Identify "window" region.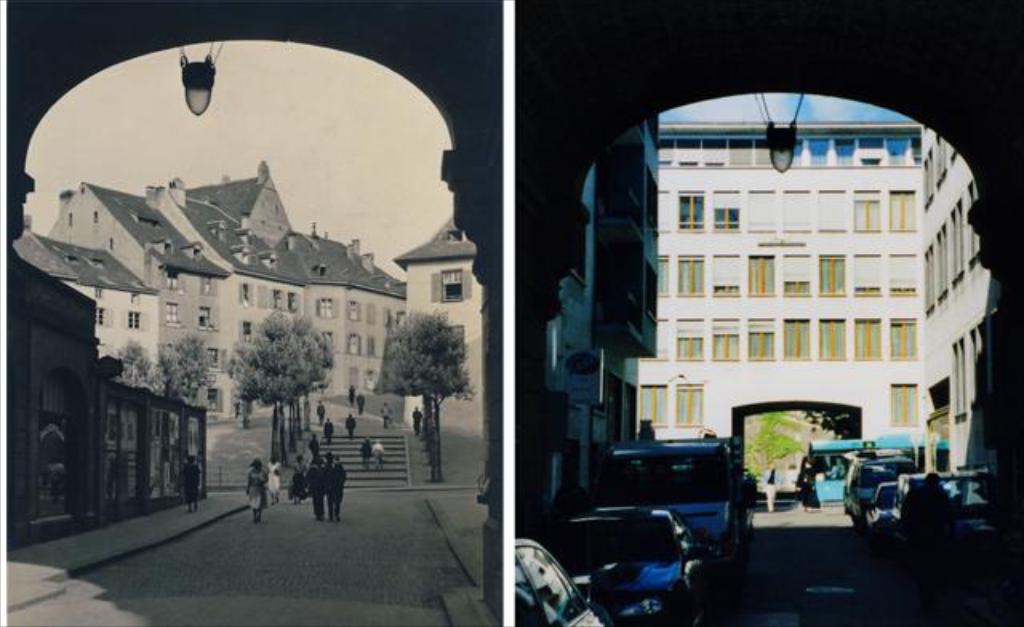
Region: 853, 254, 888, 294.
